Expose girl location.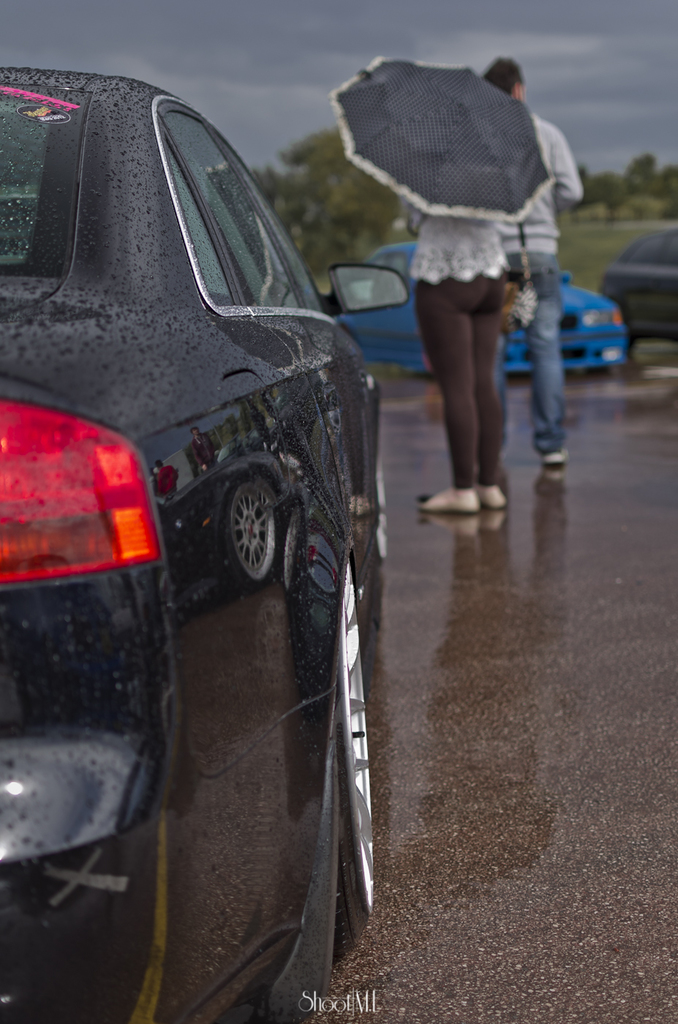
Exposed at [404, 190, 517, 524].
